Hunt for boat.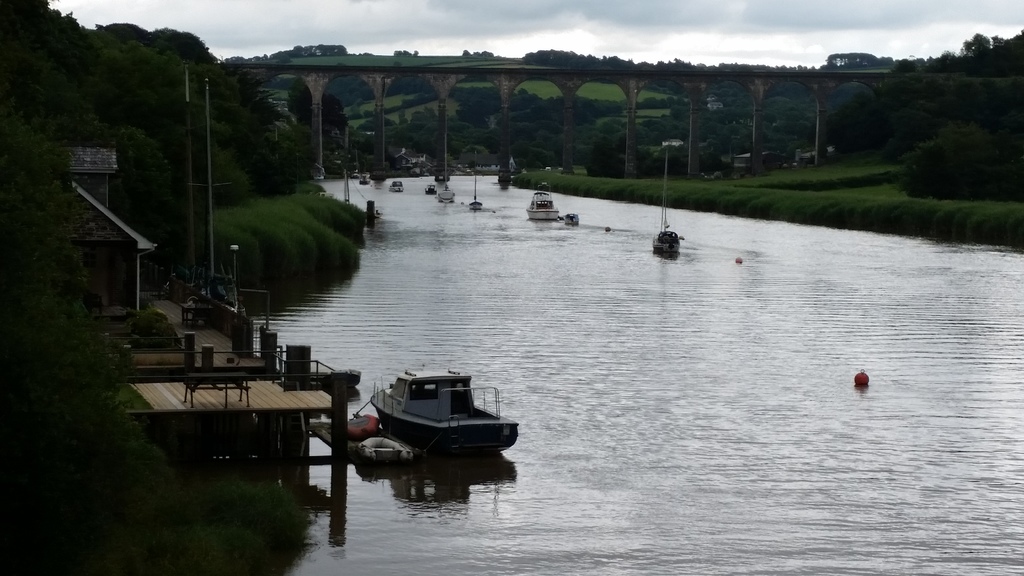
Hunted down at box=[430, 115, 455, 209].
